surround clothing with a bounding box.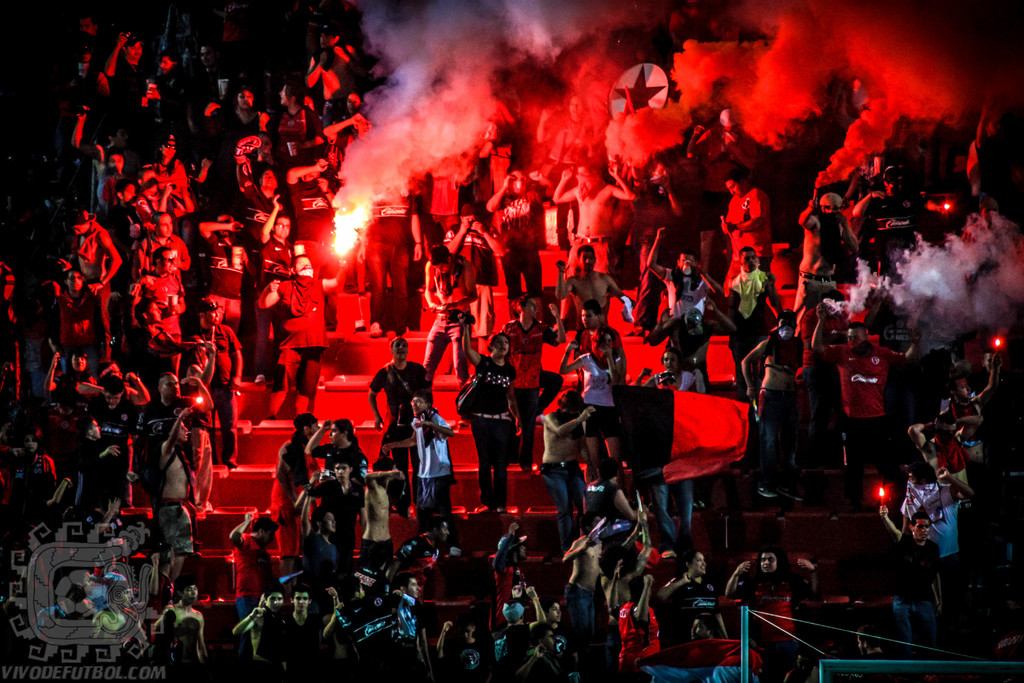
<bbox>85, 395, 141, 452</bbox>.
